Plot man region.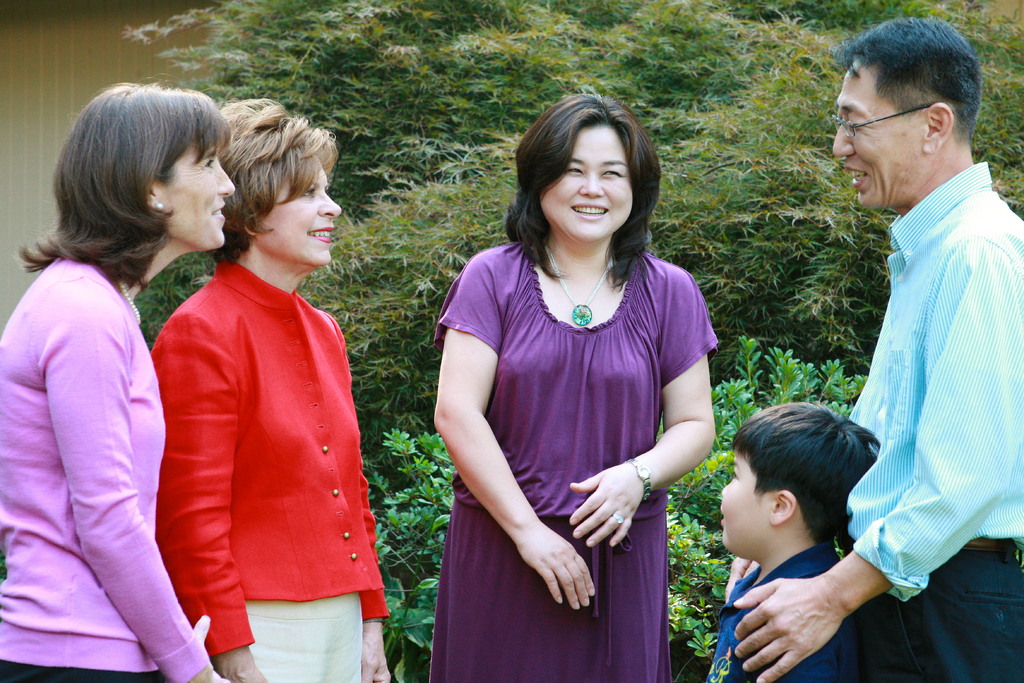
Plotted at <region>727, 15, 1023, 682</region>.
